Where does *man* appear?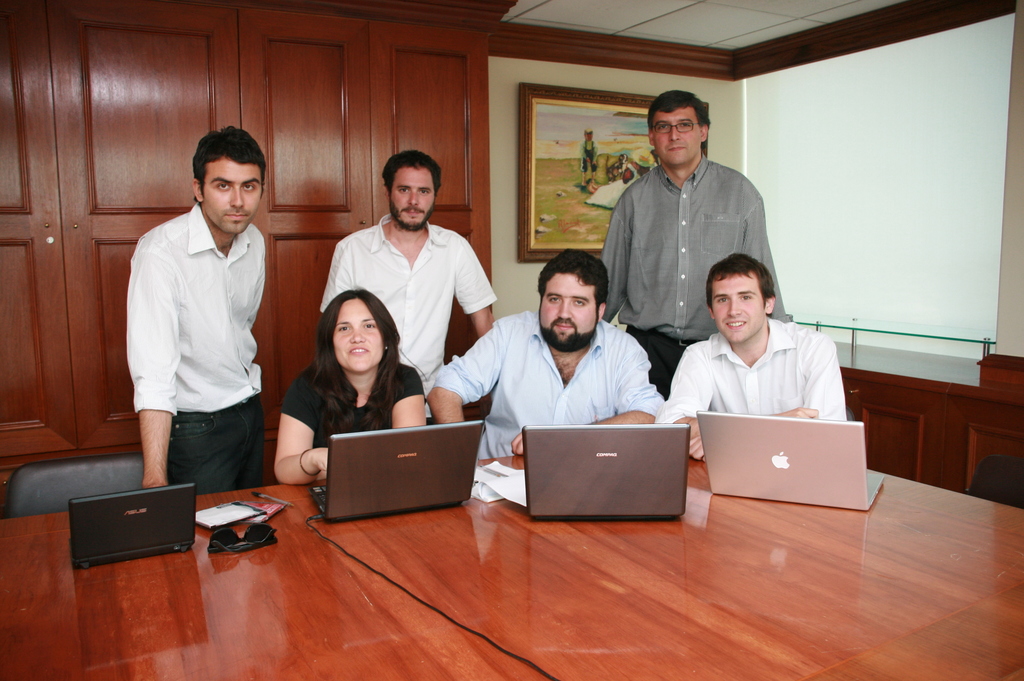
Appears at (596, 88, 789, 406).
